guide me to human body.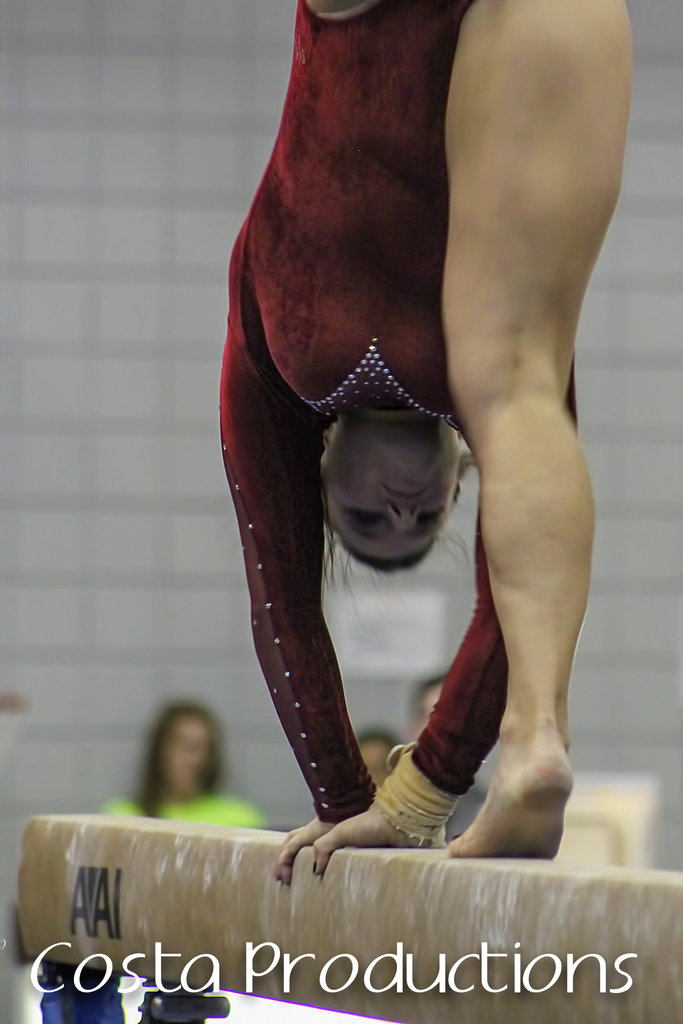
Guidance: box(442, 755, 498, 847).
